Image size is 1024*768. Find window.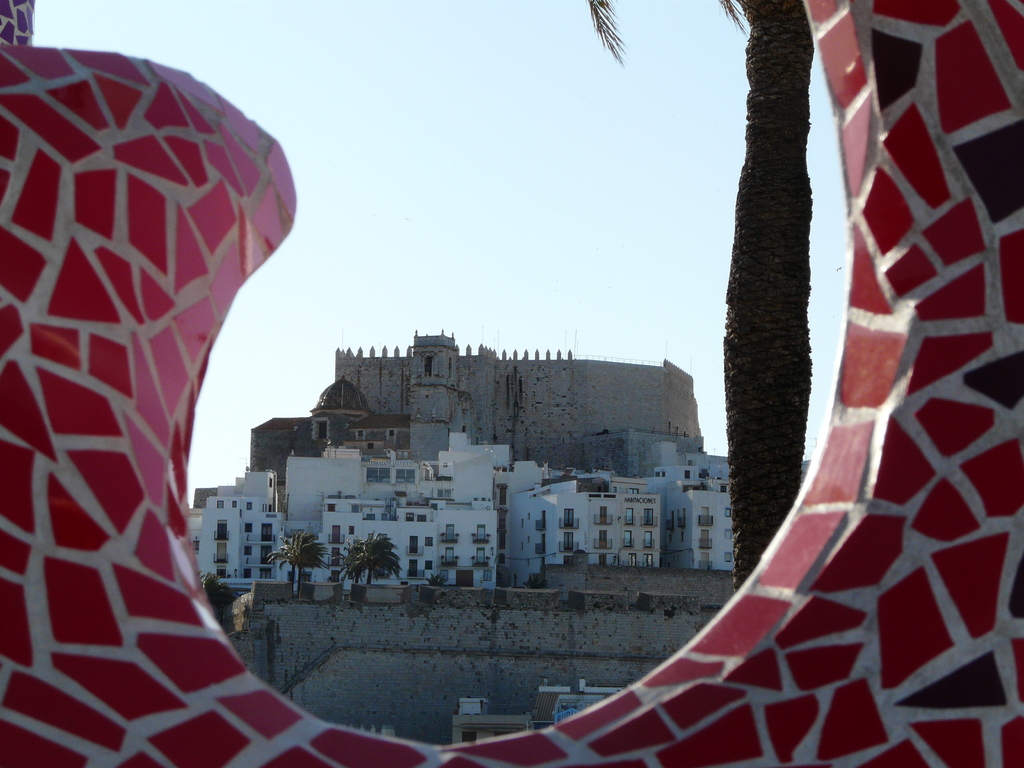
[x1=334, y1=524, x2=340, y2=544].
